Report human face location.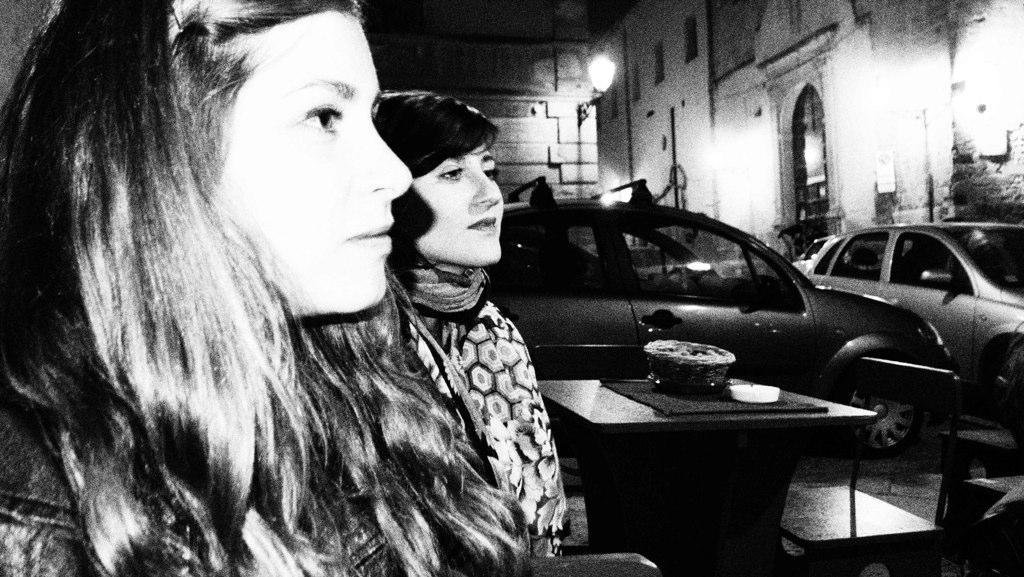
Report: detection(219, 10, 410, 317).
